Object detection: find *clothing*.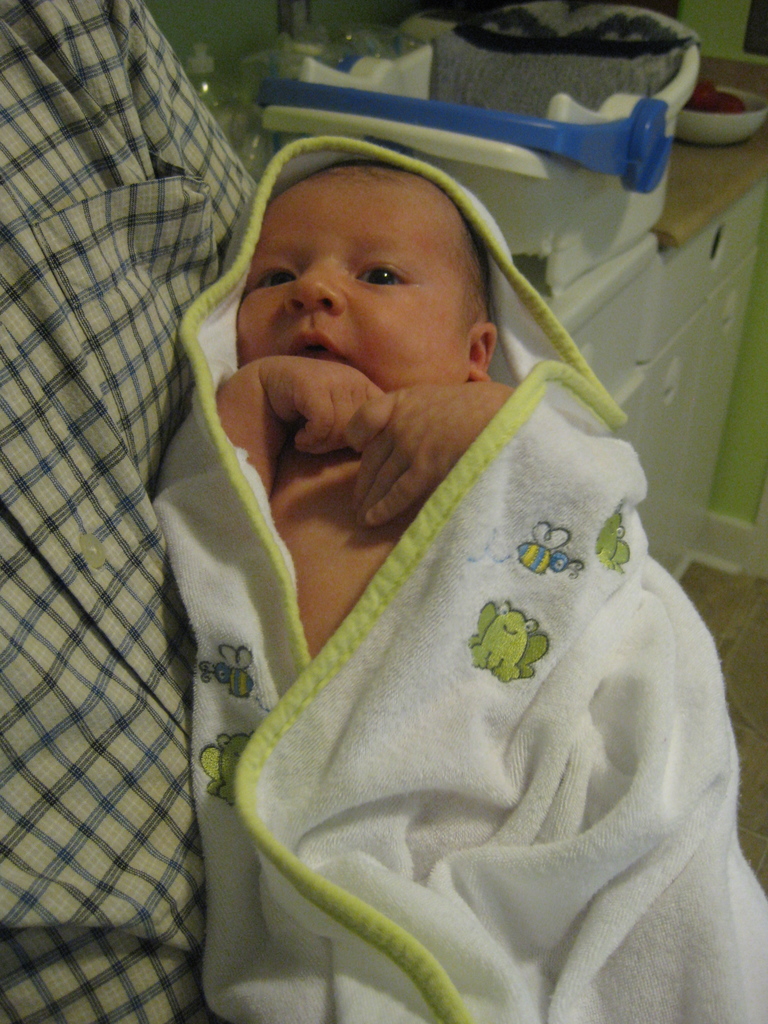
BBox(126, 150, 759, 1007).
